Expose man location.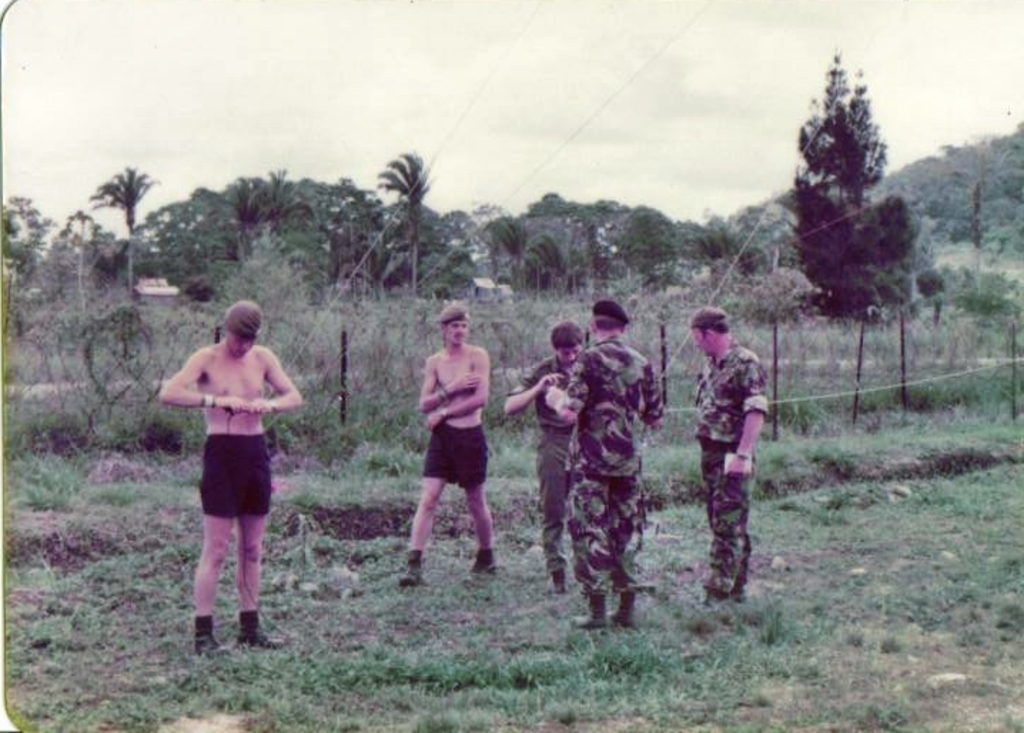
Exposed at l=163, t=312, r=301, b=645.
